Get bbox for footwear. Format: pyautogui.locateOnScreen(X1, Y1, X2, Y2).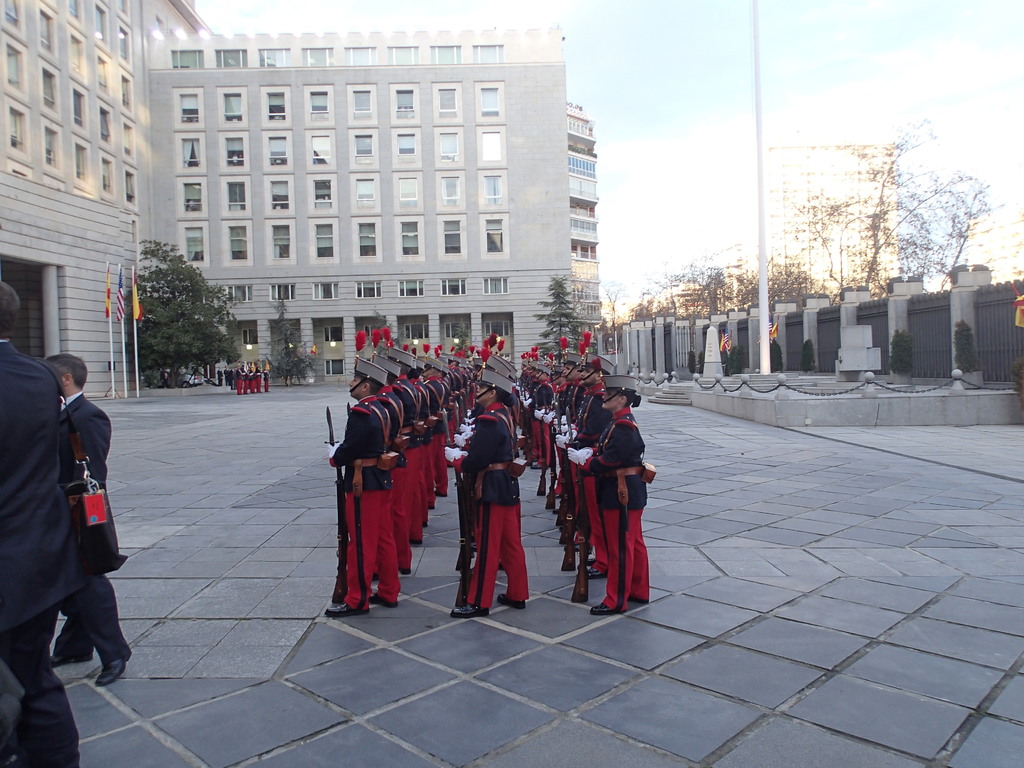
pyautogui.locateOnScreen(0, 744, 81, 767).
